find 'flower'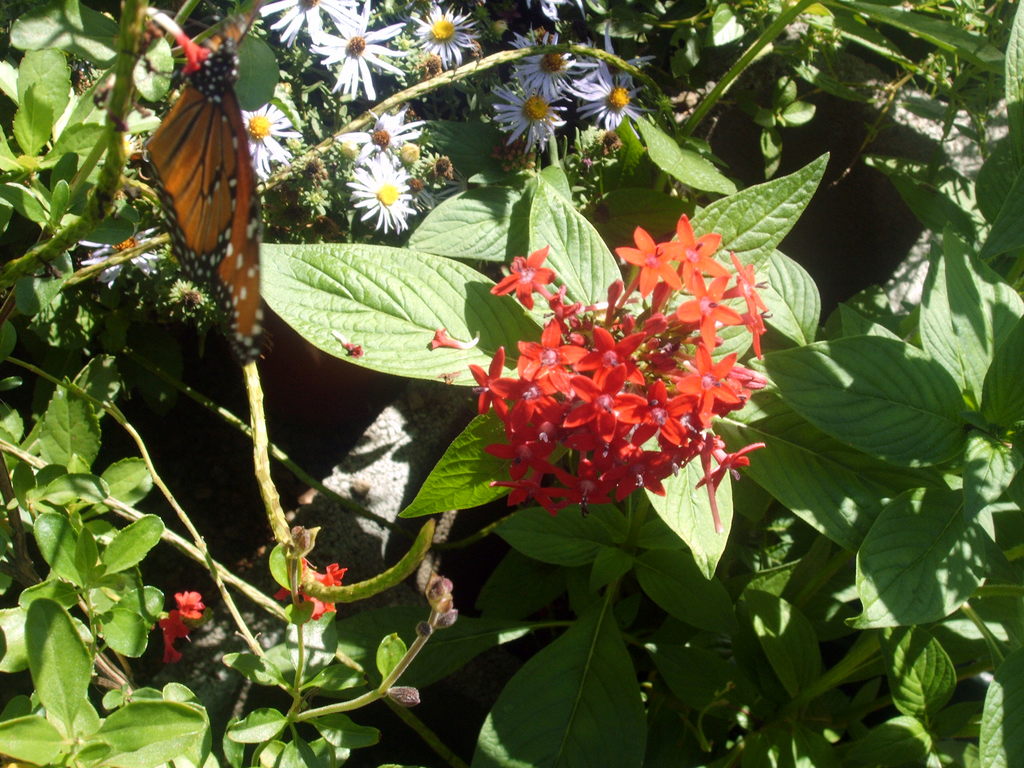
82, 225, 164, 285
